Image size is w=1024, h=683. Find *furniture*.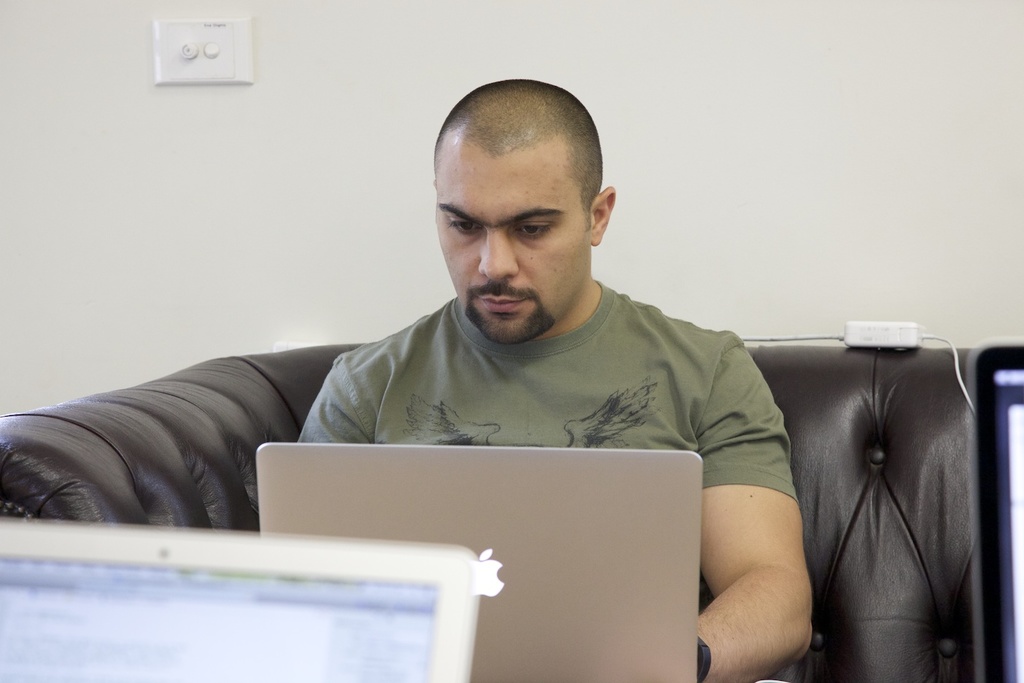
<region>0, 339, 982, 682</region>.
